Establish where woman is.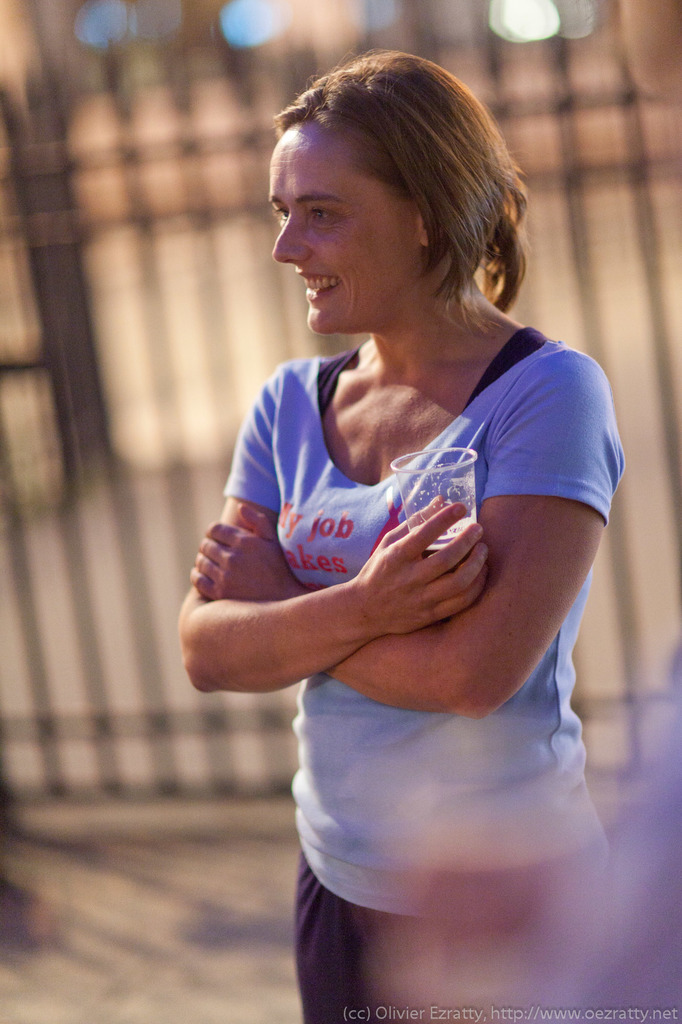
Established at bbox=(173, 31, 656, 1009).
